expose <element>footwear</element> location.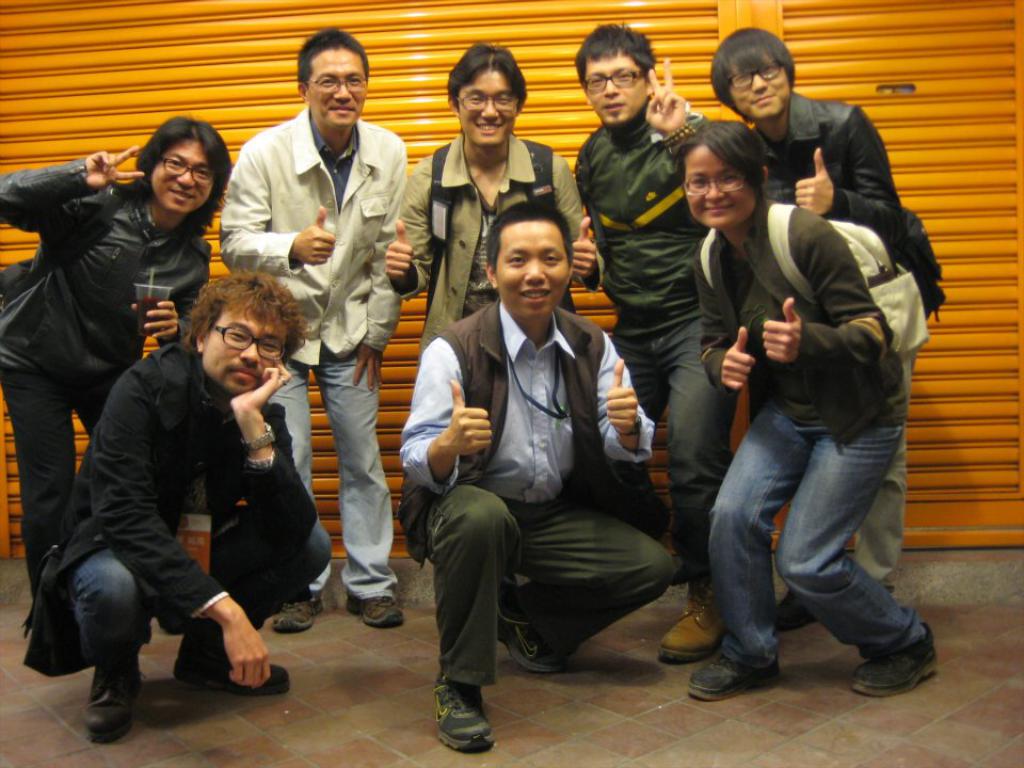
Exposed at BBox(851, 617, 937, 699).
